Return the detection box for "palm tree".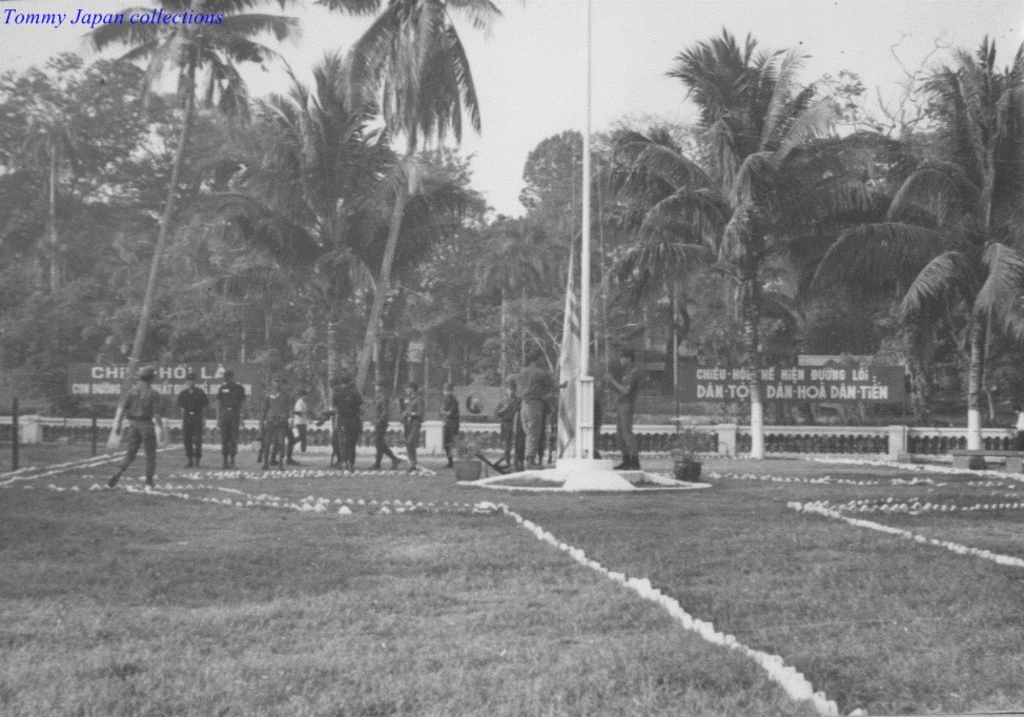
(218, 45, 480, 423).
